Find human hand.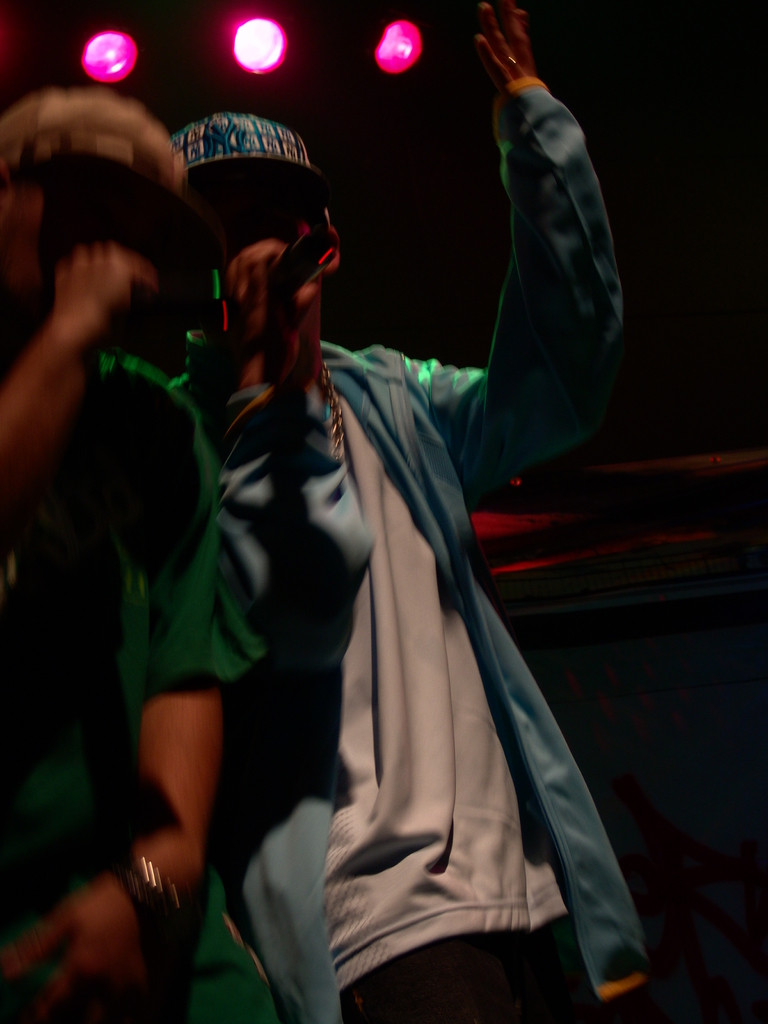
box(226, 239, 324, 351).
